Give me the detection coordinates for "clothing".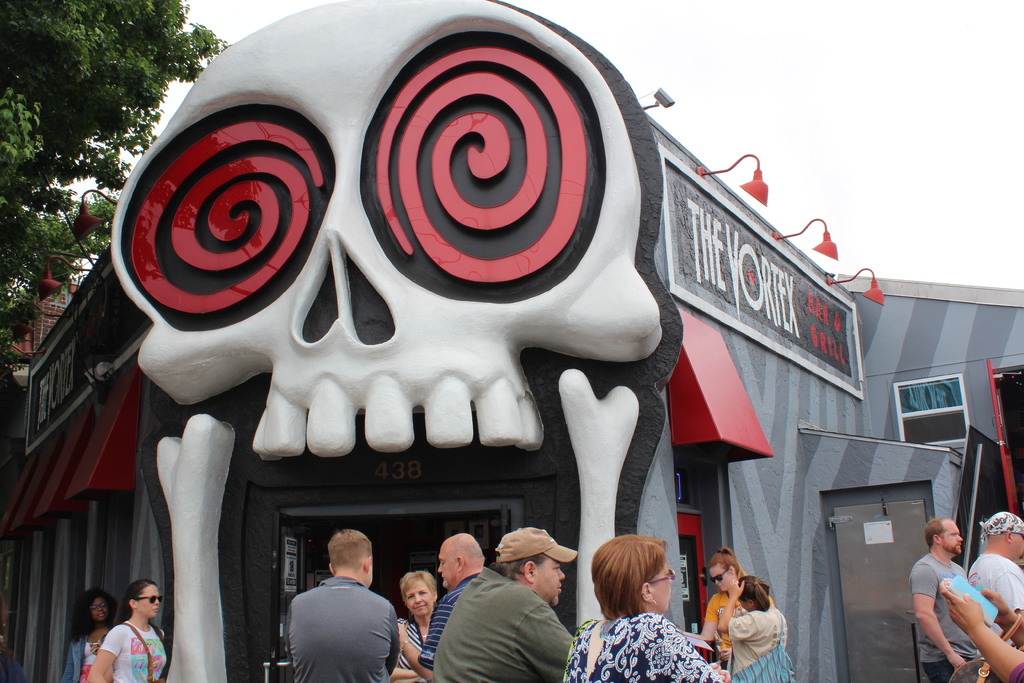
<box>99,620,166,682</box>.
